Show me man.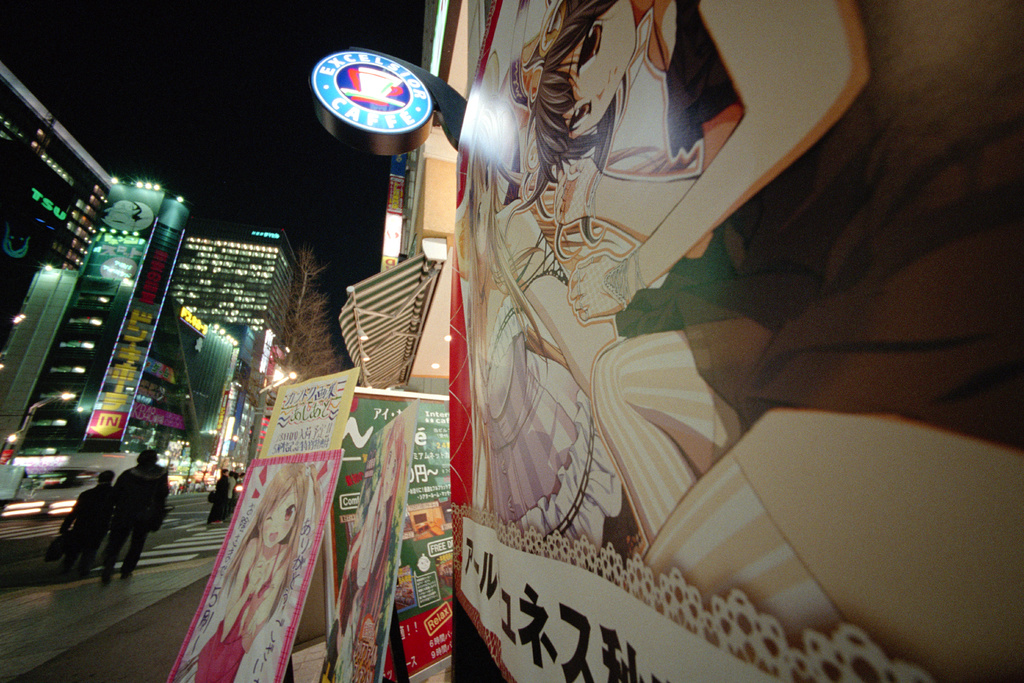
man is here: left=55, top=467, right=112, bottom=571.
